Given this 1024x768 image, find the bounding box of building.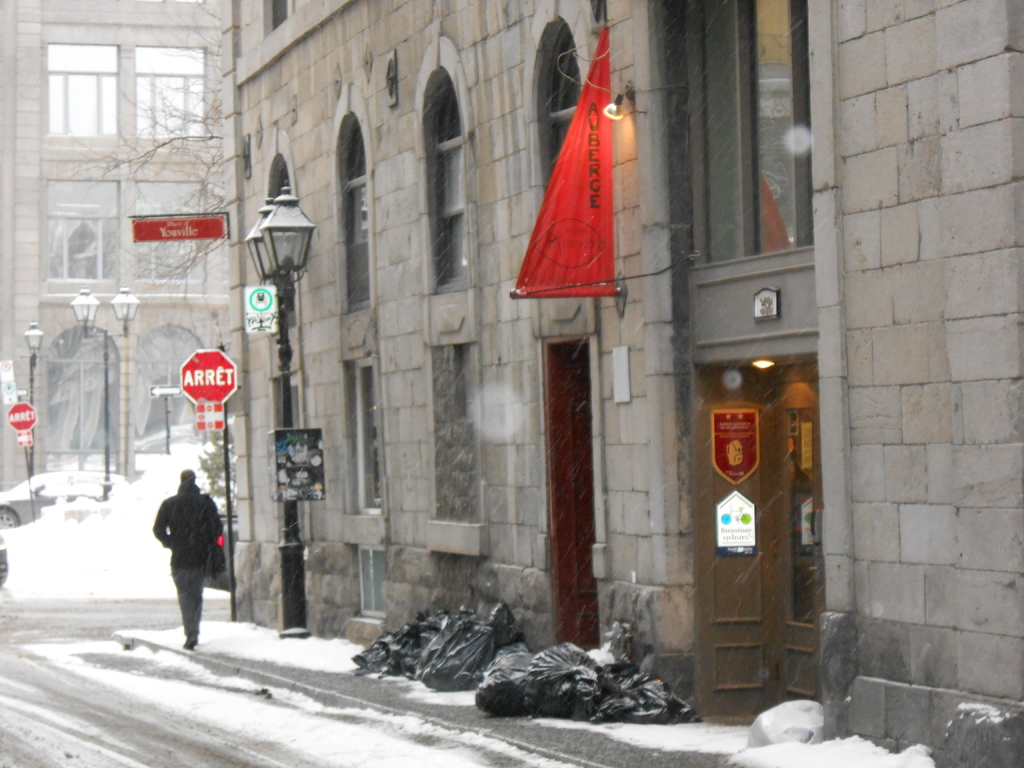
box(0, 0, 234, 495).
